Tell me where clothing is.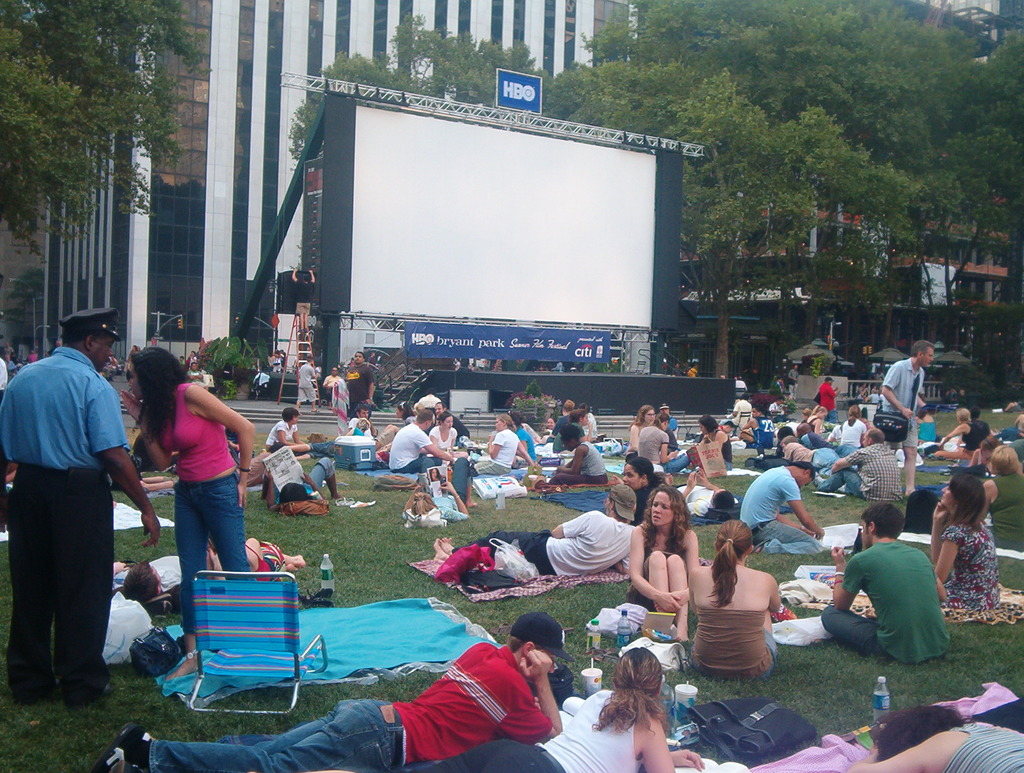
clothing is at <bbox>296, 355, 317, 403</bbox>.
